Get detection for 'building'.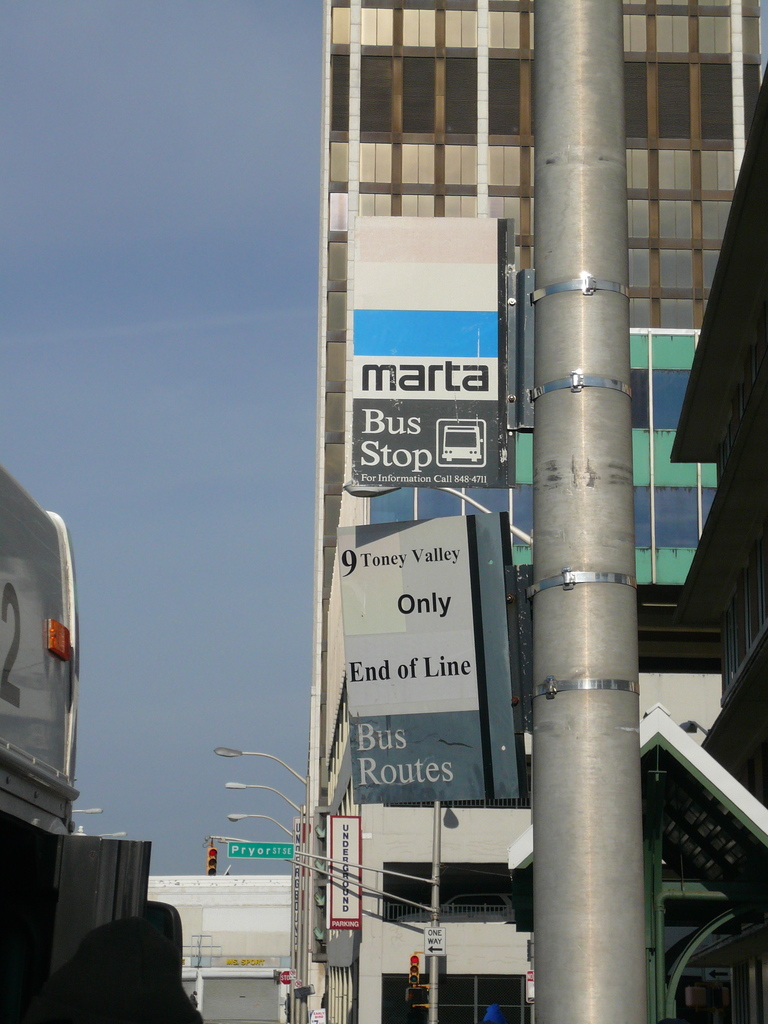
Detection: [left=668, top=82, right=767, bottom=1018].
